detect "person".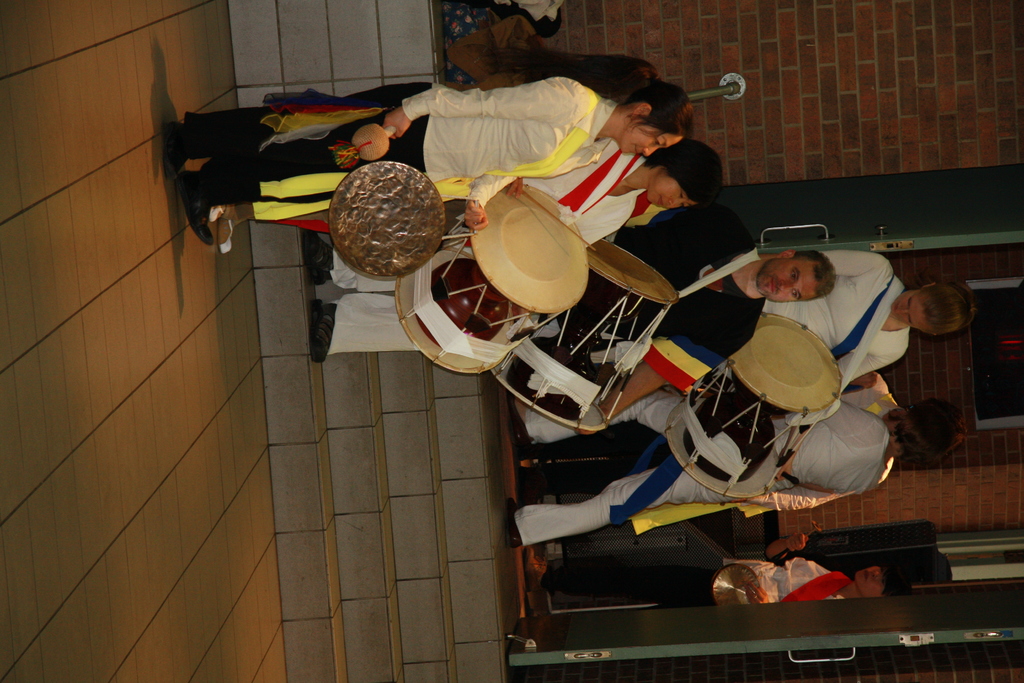
Detected at detection(536, 372, 973, 541).
